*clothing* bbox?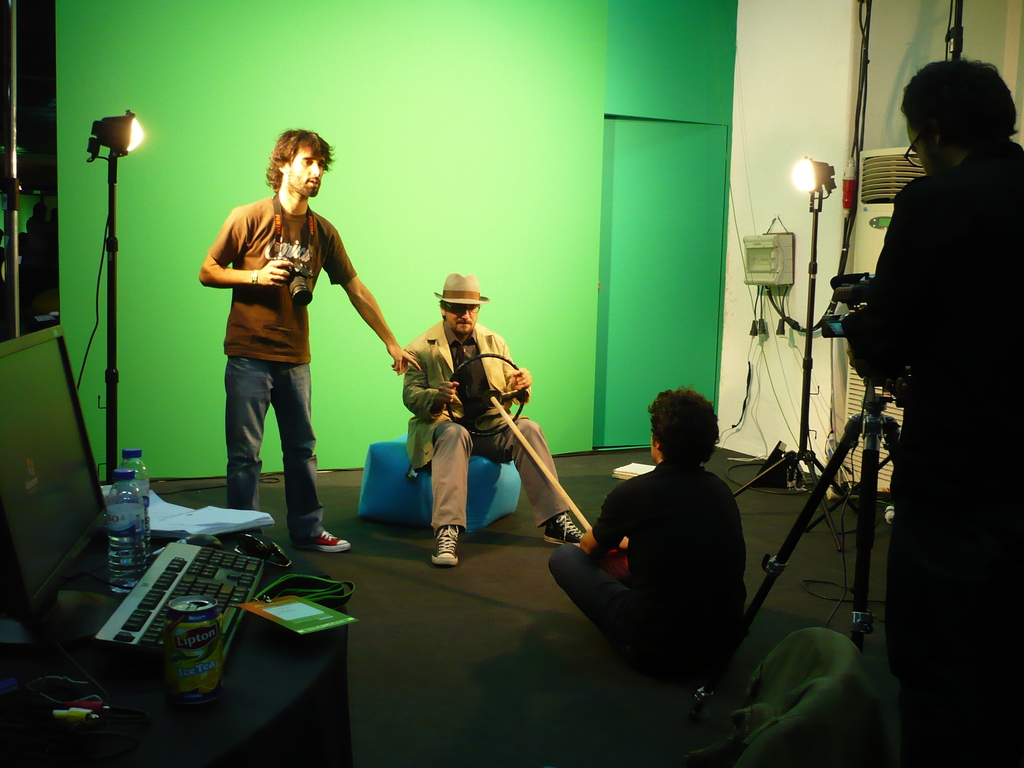
region(546, 460, 747, 680)
